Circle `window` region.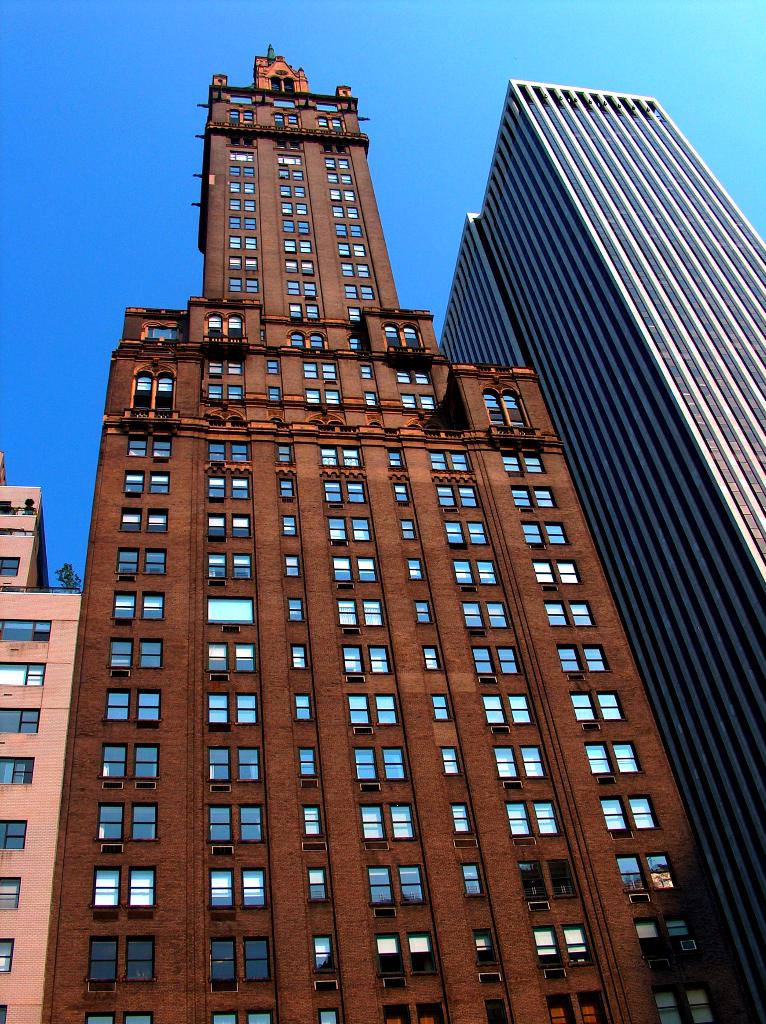
Region: bbox=(516, 856, 578, 904).
